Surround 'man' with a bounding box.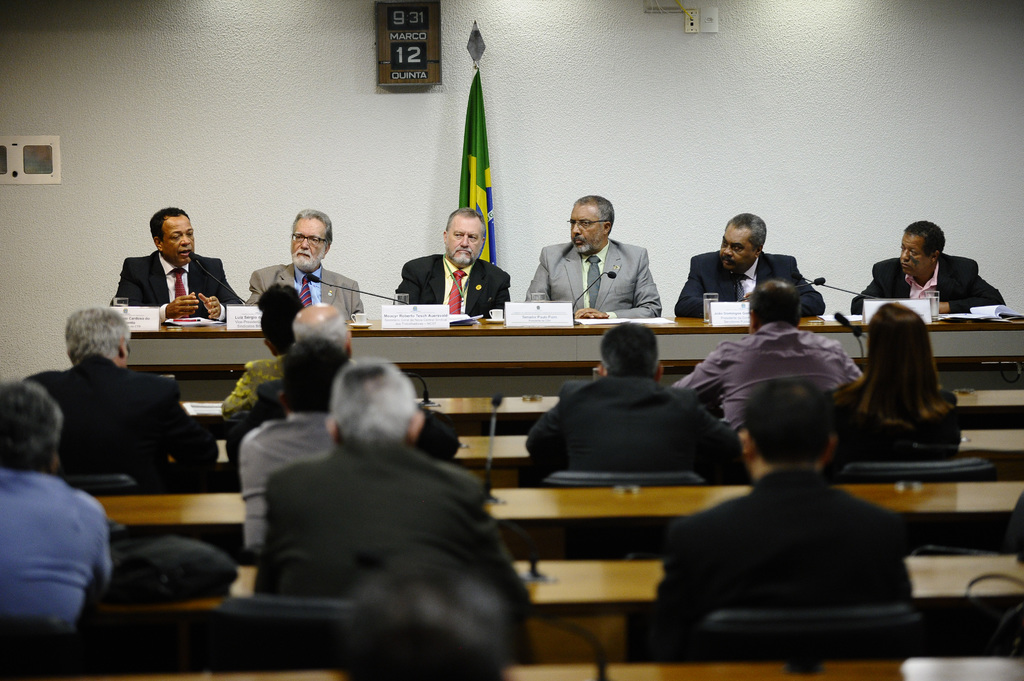
region(527, 321, 753, 485).
